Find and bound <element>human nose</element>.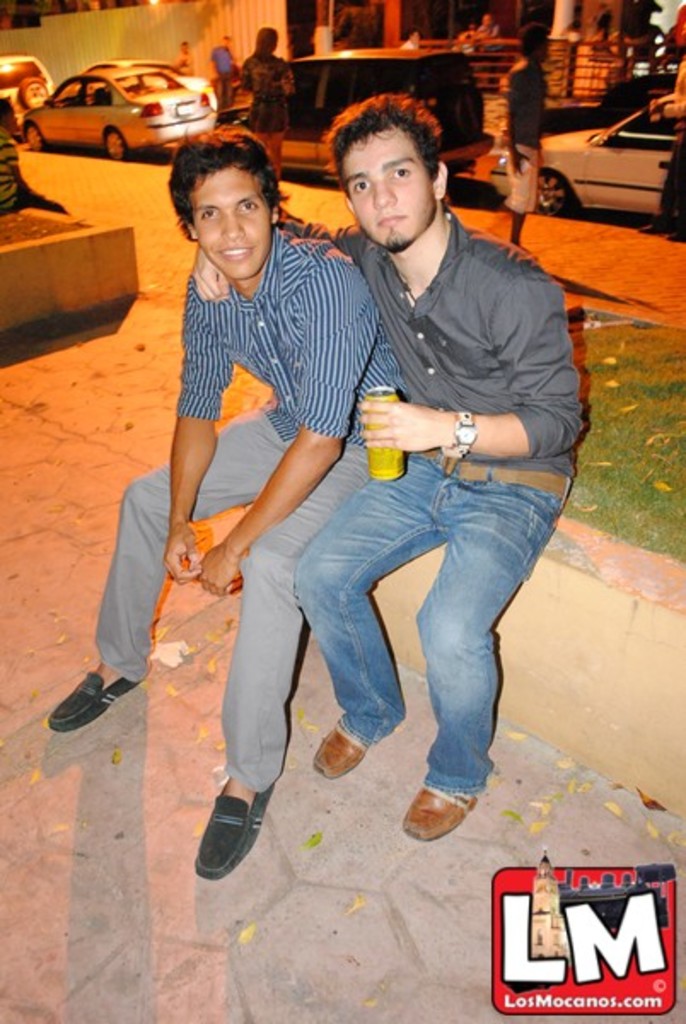
Bound: bbox=(374, 176, 398, 205).
